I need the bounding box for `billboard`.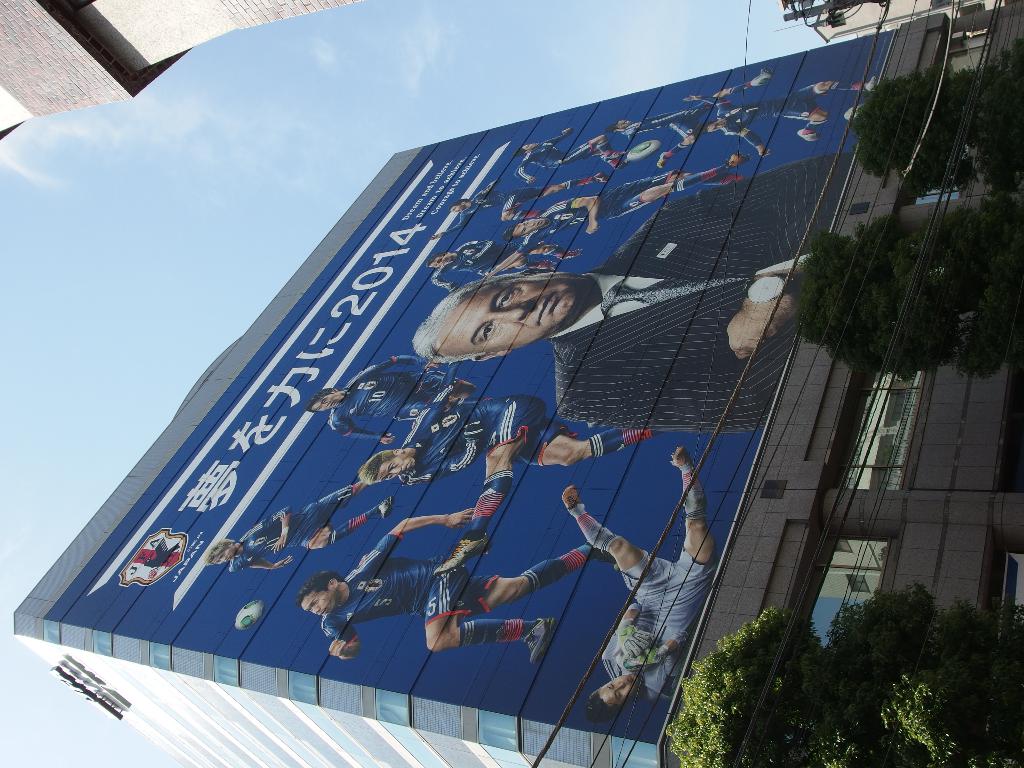
Here it is: (x1=39, y1=104, x2=902, y2=738).
